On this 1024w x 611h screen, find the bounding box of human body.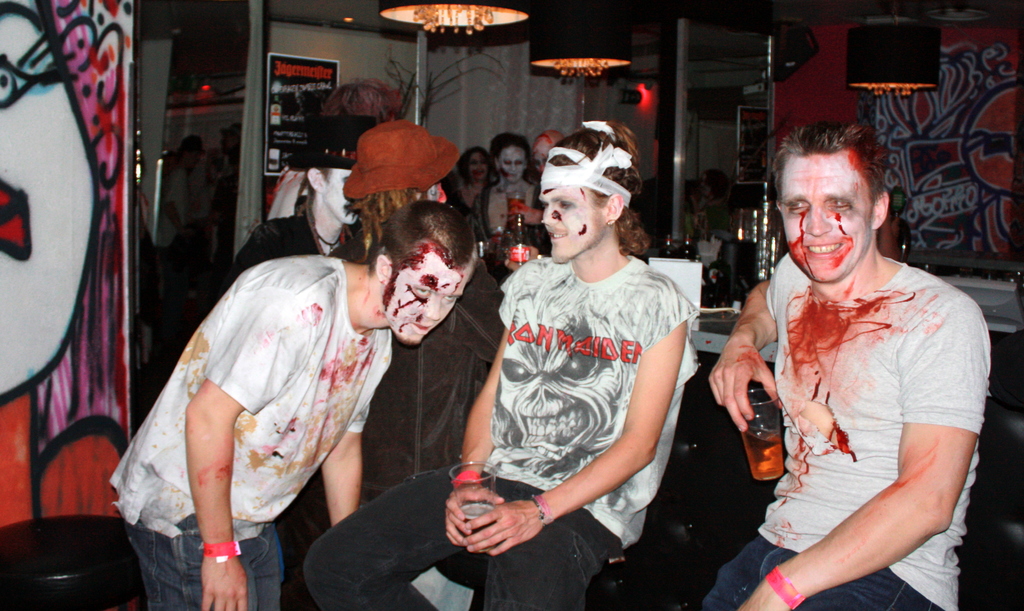
Bounding box: <region>240, 207, 369, 275</region>.
